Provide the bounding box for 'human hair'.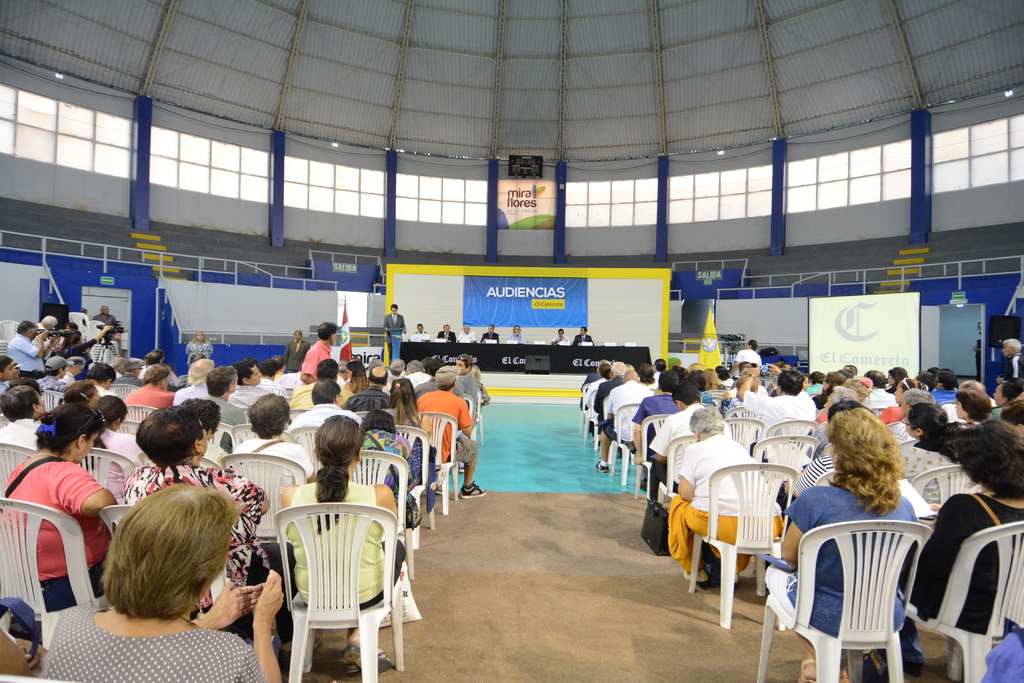
detection(901, 387, 934, 406).
